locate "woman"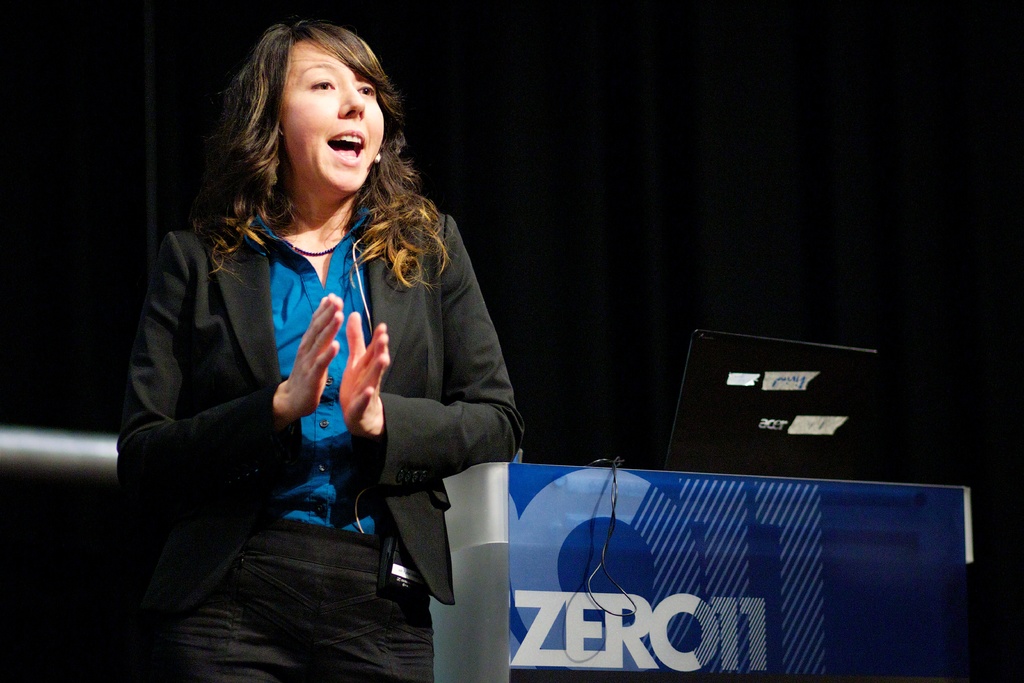
bbox(116, 28, 534, 663)
